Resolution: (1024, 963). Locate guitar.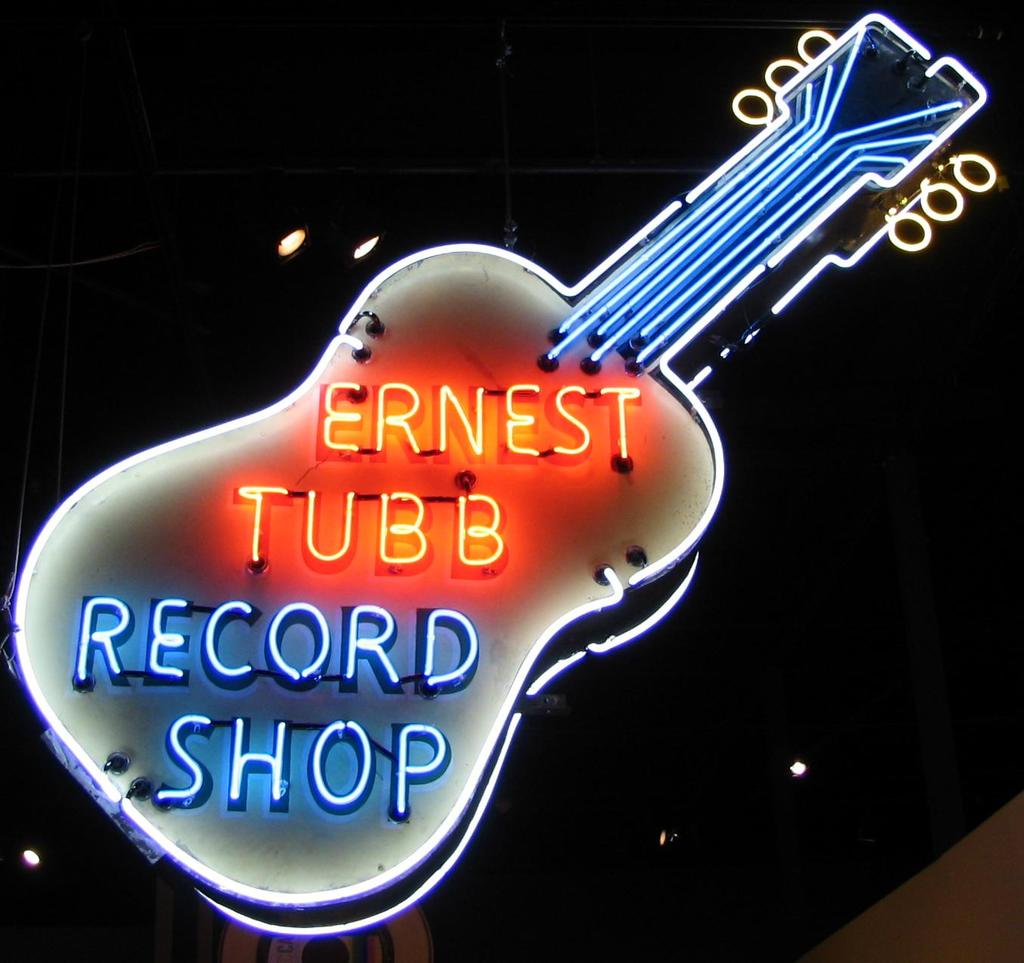
left=0, top=133, right=942, bottom=944.
